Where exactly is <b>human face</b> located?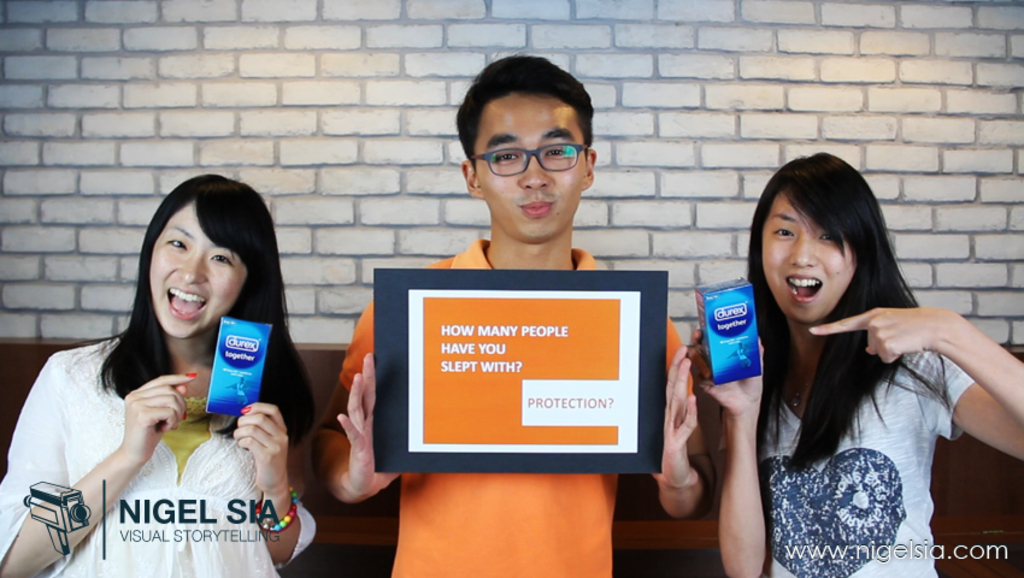
Its bounding box is bbox(761, 184, 854, 332).
